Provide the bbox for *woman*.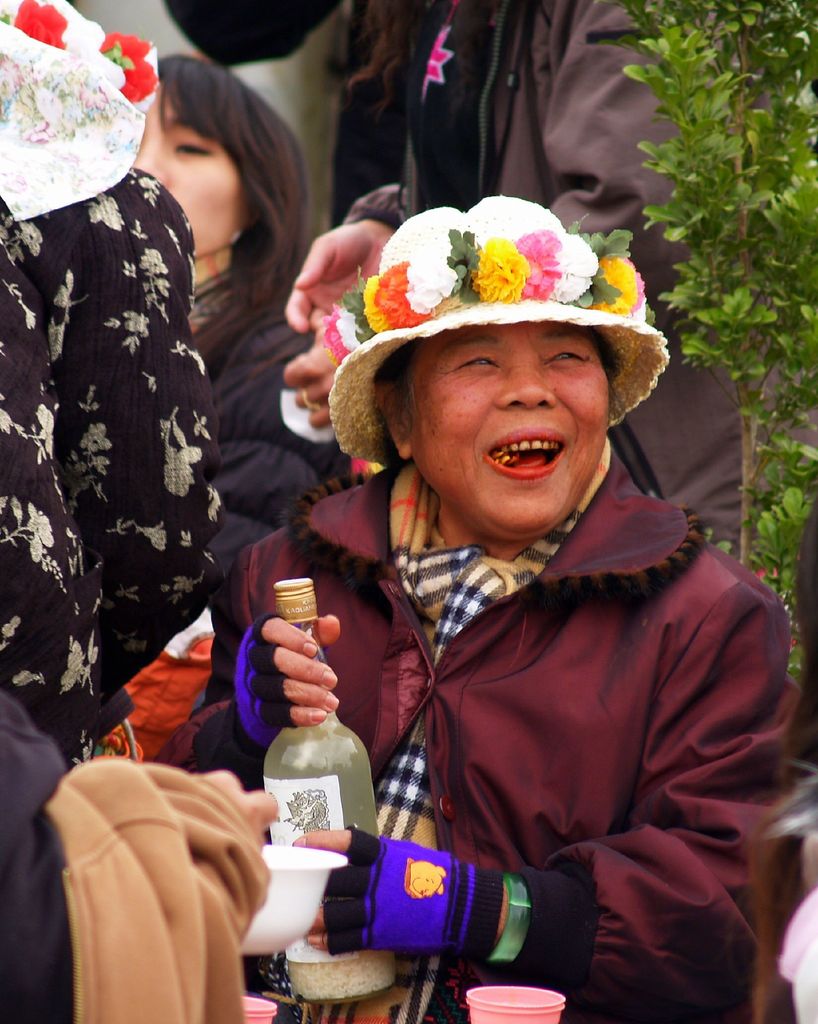
x1=172 y1=189 x2=802 y2=1023.
